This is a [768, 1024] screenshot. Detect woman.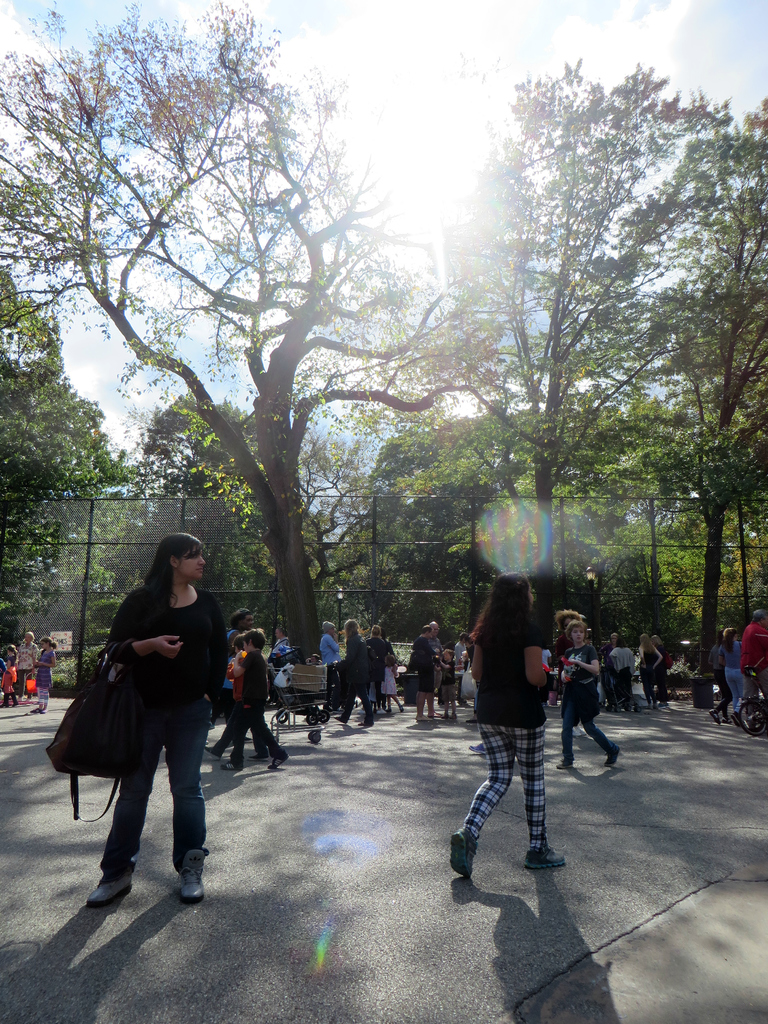
(333,618,375,728).
